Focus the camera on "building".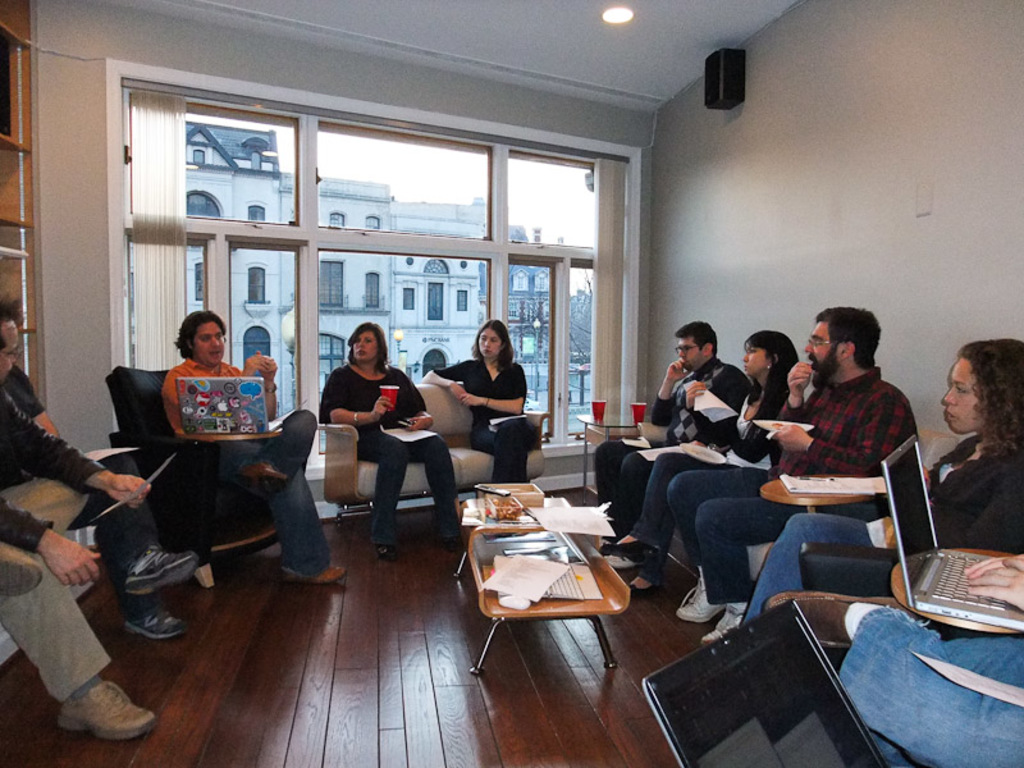
Focus region: (left=388, top=193, right=488, bottom=396).
